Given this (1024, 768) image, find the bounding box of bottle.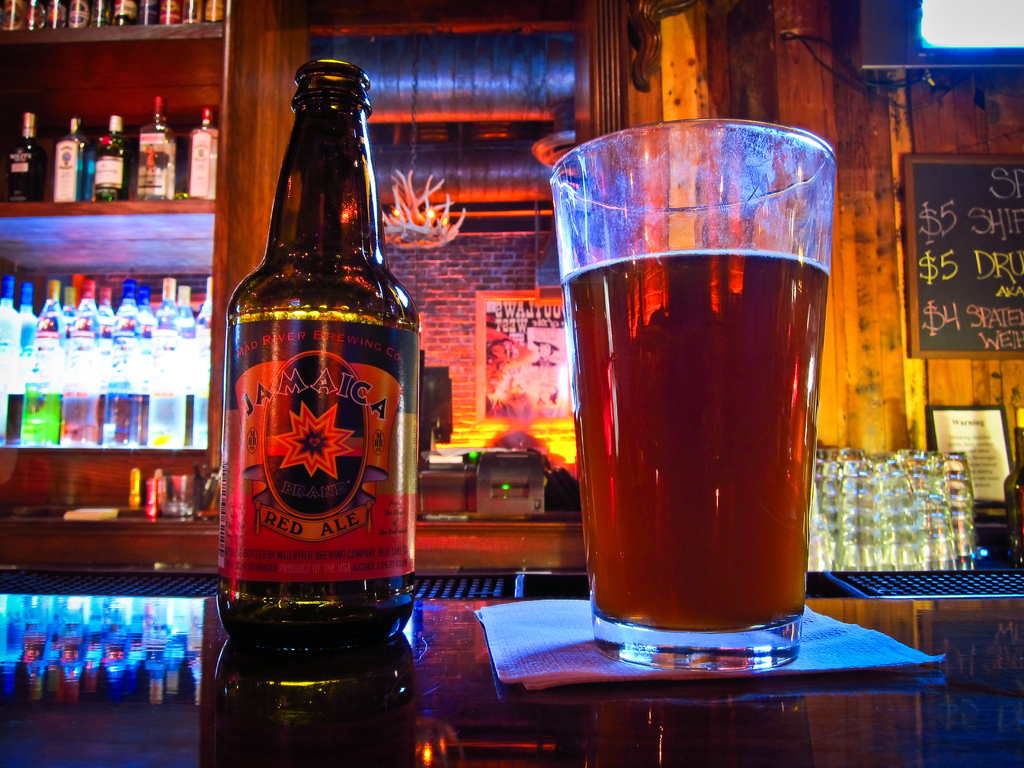
left=138, top=287, right=153, bottom=327.
